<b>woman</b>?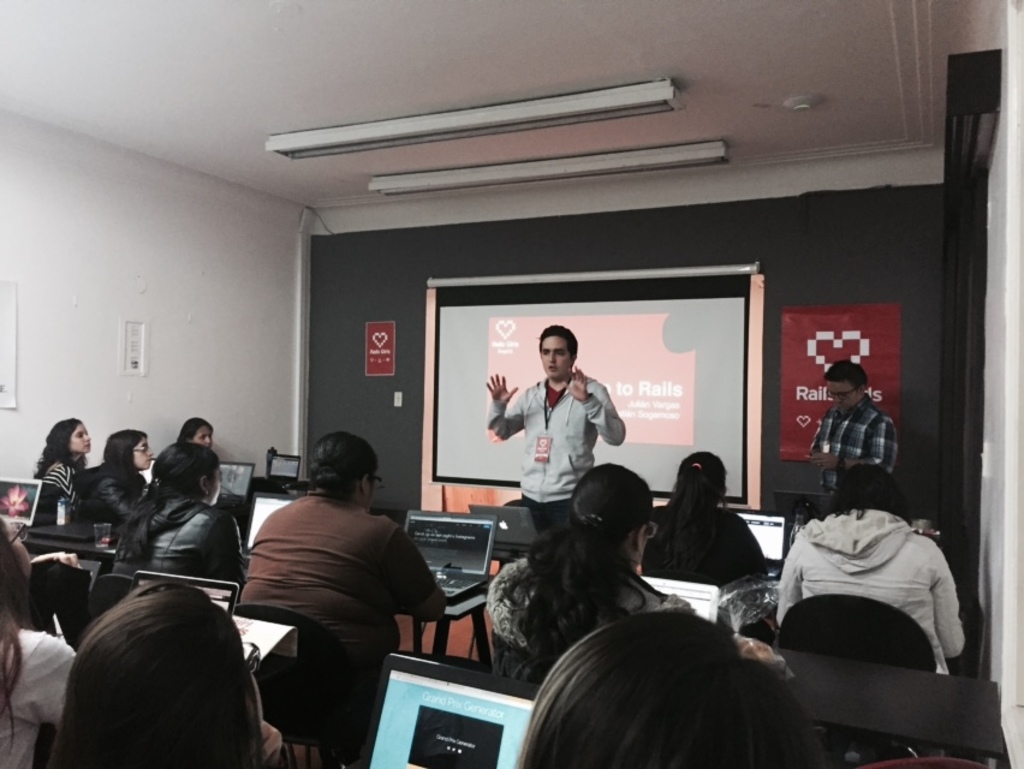
bbox(648, 443, 767, 594)
